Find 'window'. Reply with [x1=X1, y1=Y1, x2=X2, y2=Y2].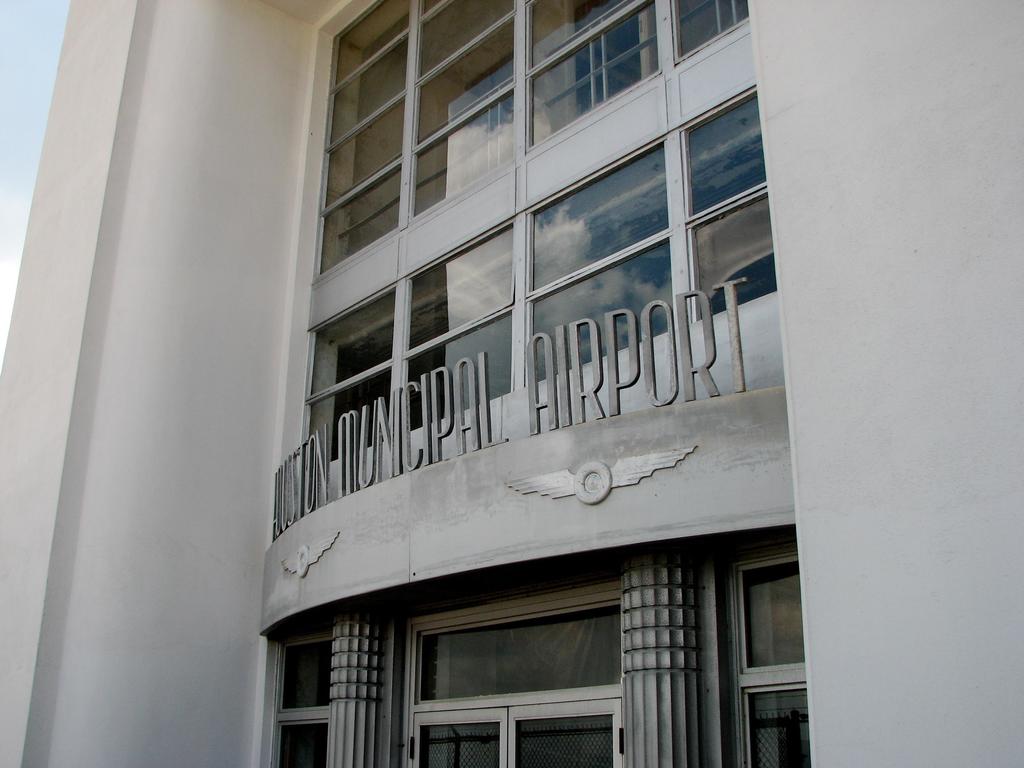
[x1=313, y1=0, x2=407, y2=275].
